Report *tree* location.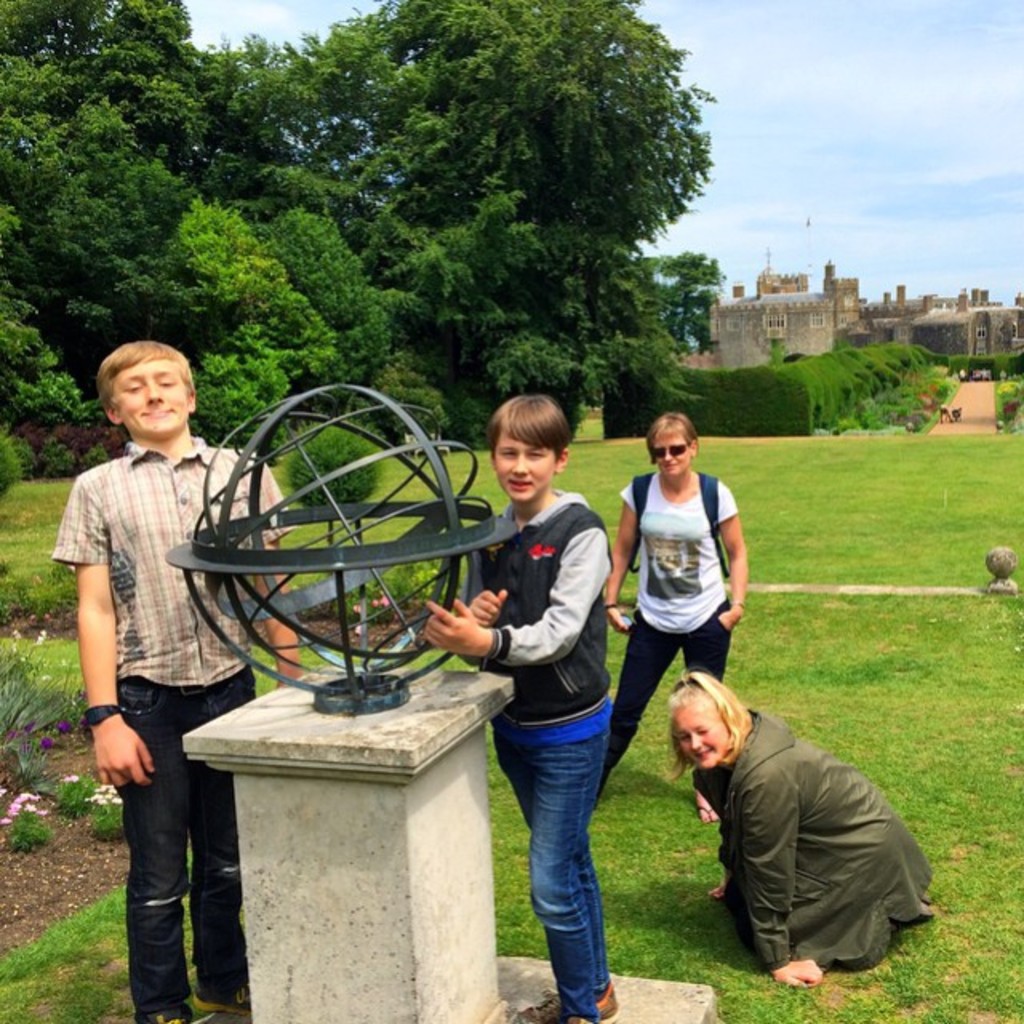
Report: x1=256 y1=0 x2=704 y2=435.
